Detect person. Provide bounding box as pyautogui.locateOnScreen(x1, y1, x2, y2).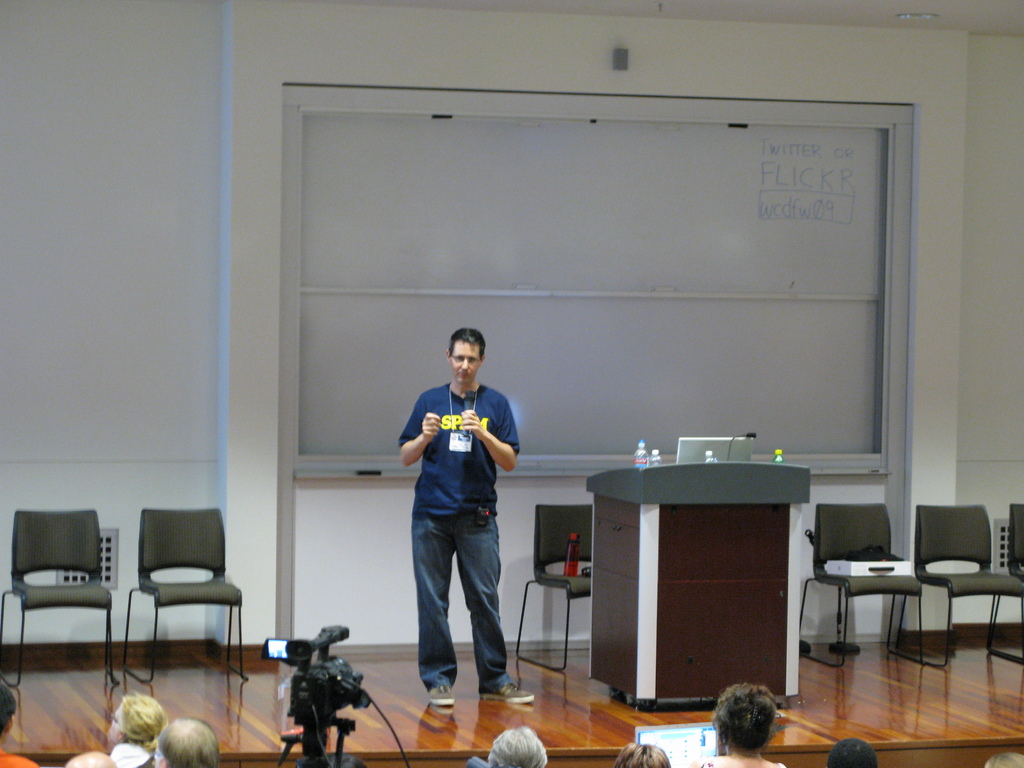
pyautogui.locateOnScreen(105, 688, 170, 767).
